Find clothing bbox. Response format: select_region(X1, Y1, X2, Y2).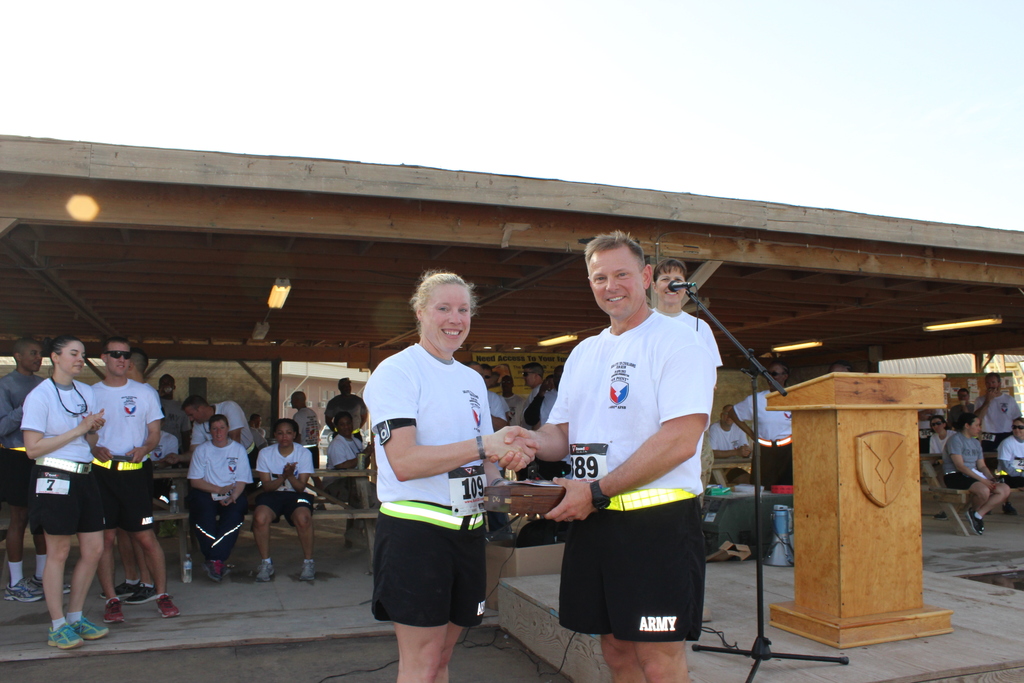
select_region(735, 390, 793, 488).
